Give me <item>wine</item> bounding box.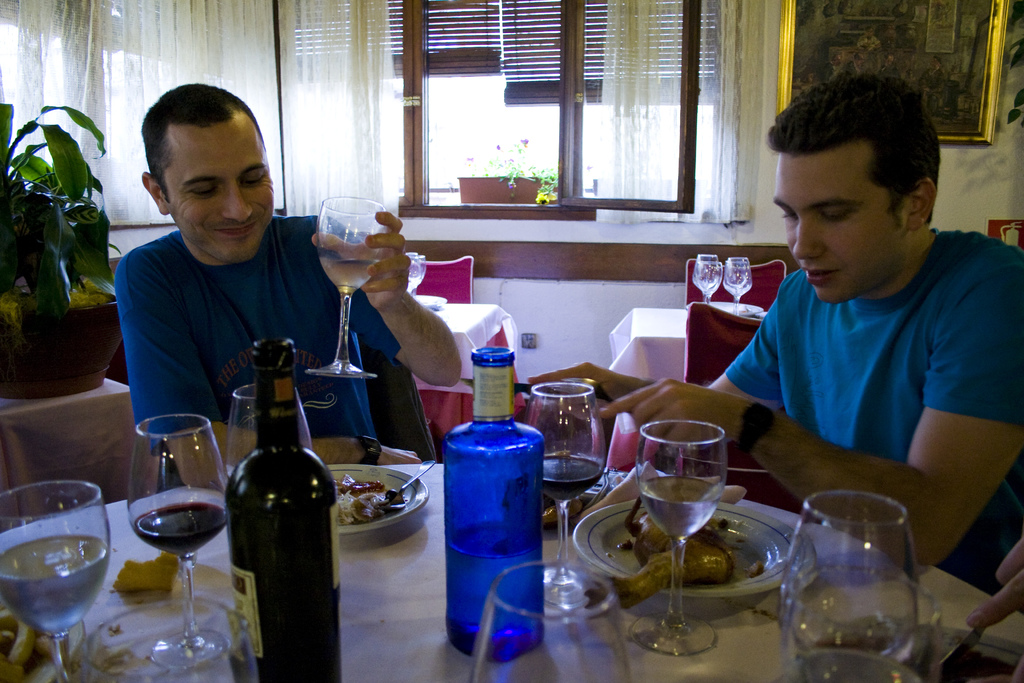
[x1=320, y1=257, x2=378, y2=297].
